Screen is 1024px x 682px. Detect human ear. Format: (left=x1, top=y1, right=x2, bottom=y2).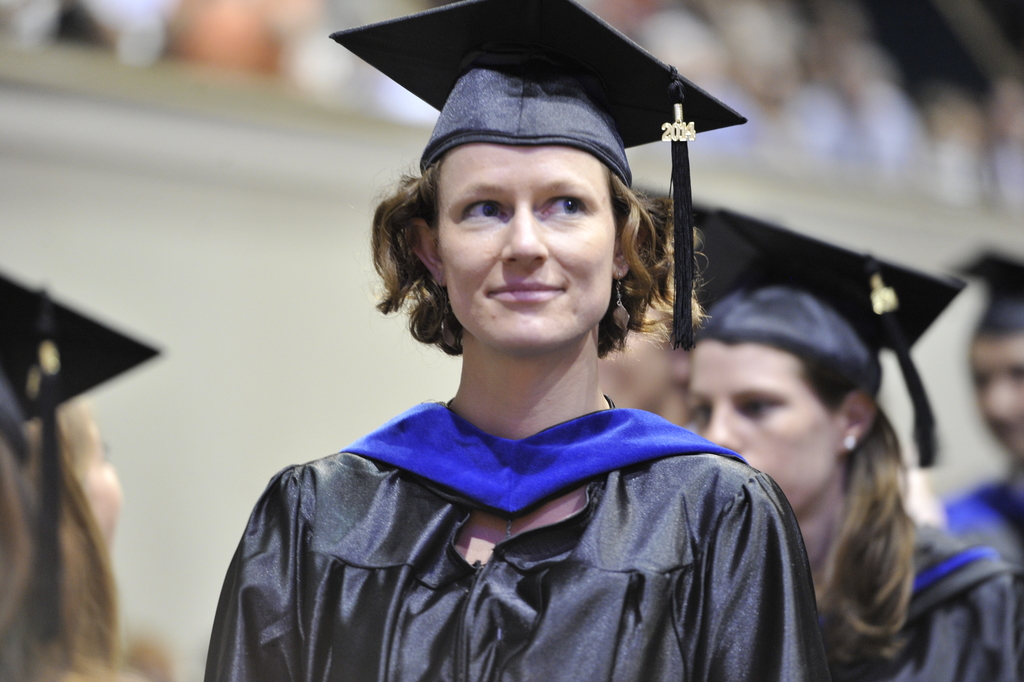
(left=406, top=217, right=445, bottom=287).
